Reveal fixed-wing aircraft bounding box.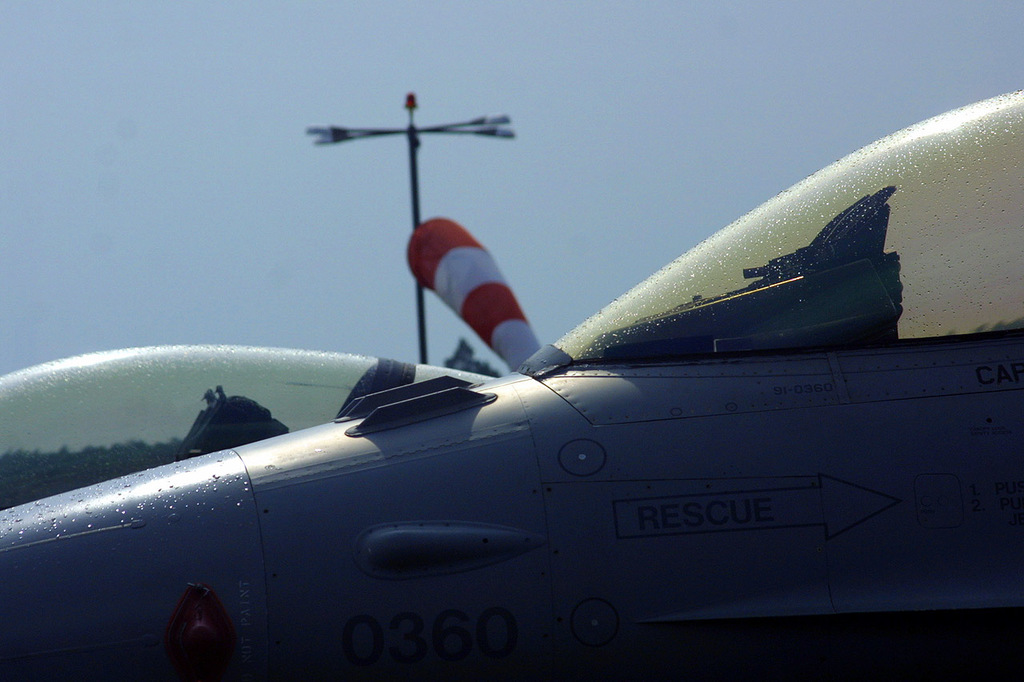
Revealed: crop(0, 82, 1023, 681).
